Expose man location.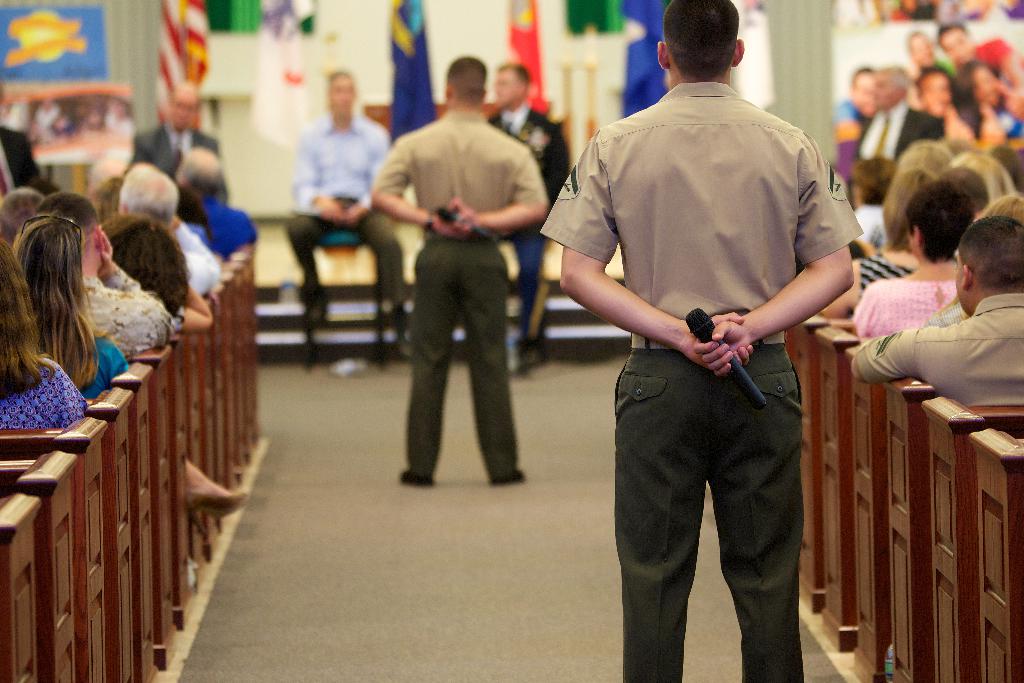
Exposed at bbox=[374, 54, 551, 493].
